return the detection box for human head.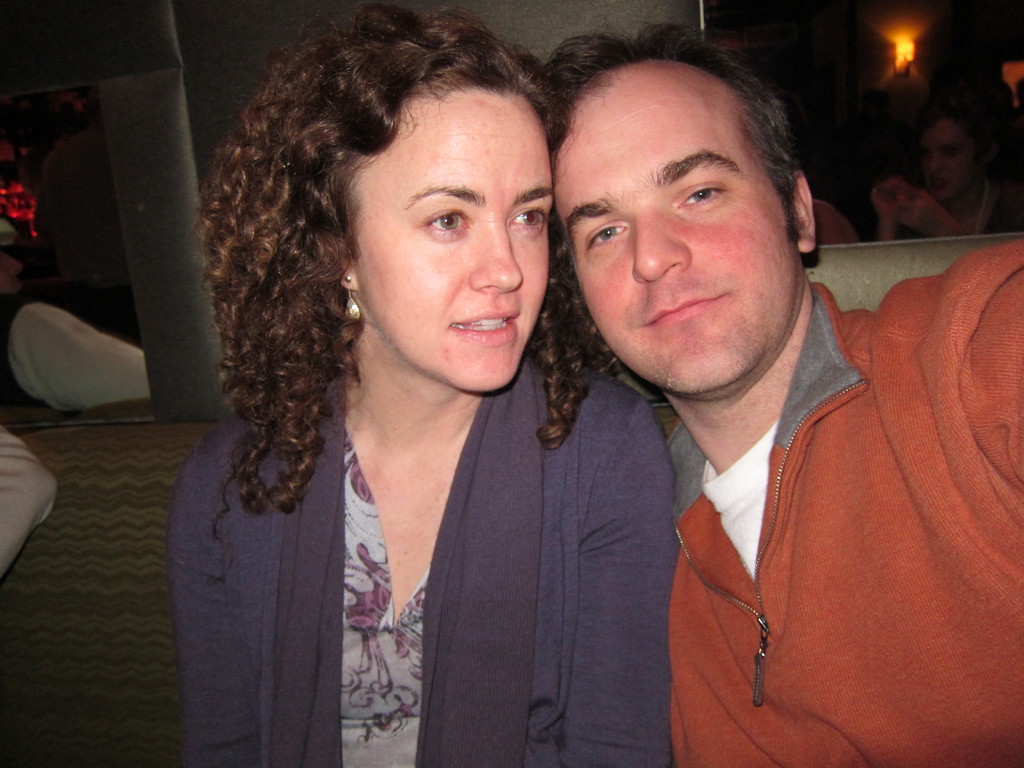
bbox=(530, 29, 816, 401).
